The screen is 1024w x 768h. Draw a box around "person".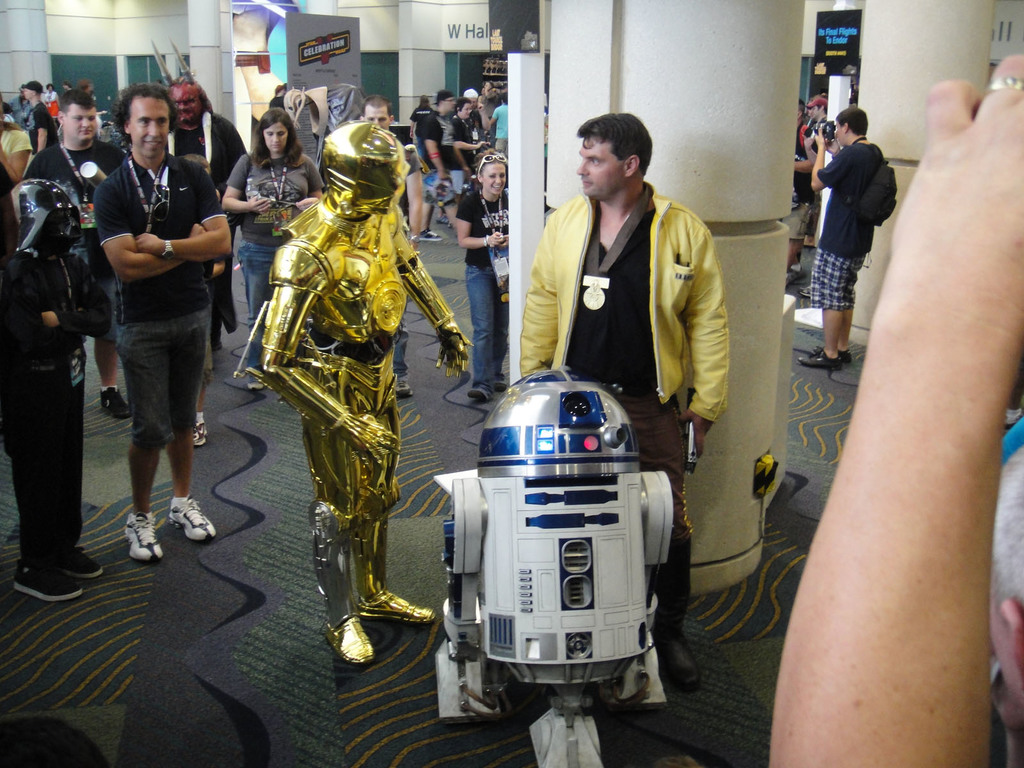
(x1=280, y1=87, x2=421, y2=659).
